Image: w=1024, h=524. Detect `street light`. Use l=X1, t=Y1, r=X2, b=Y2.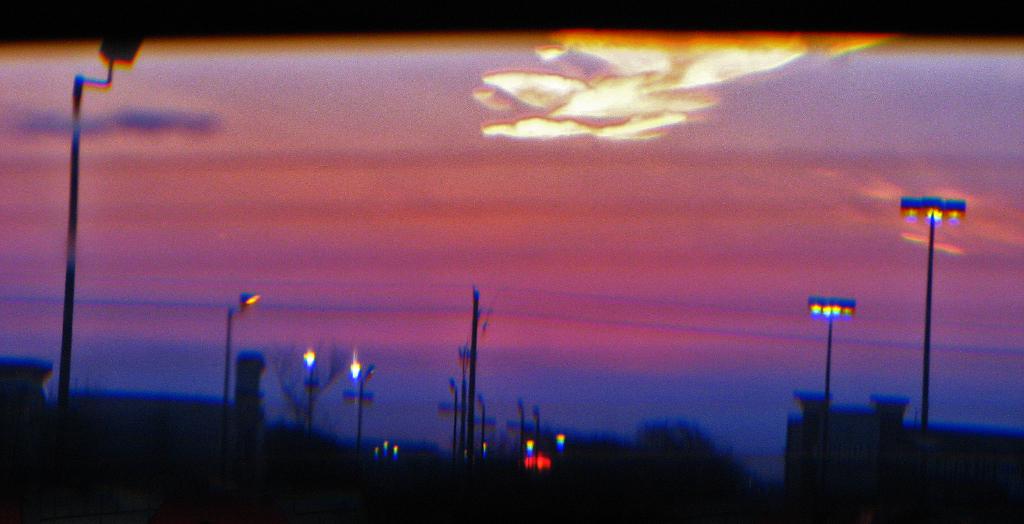
l=61, t=29, r=145, b=402.
